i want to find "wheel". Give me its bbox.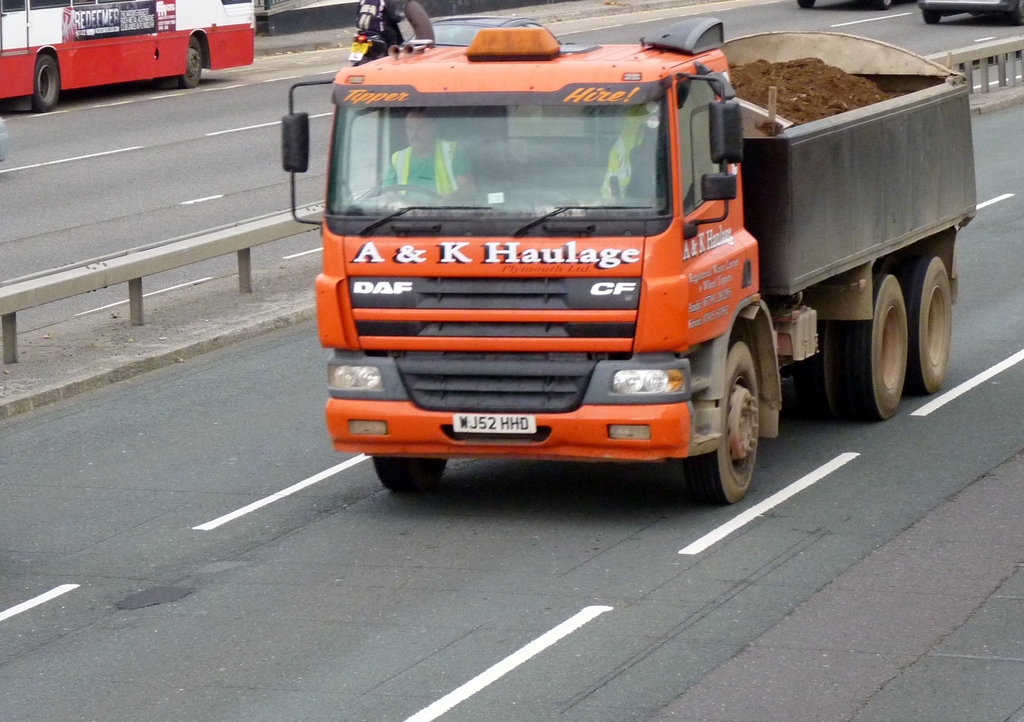
bbox(177, 36, 205, 91).
